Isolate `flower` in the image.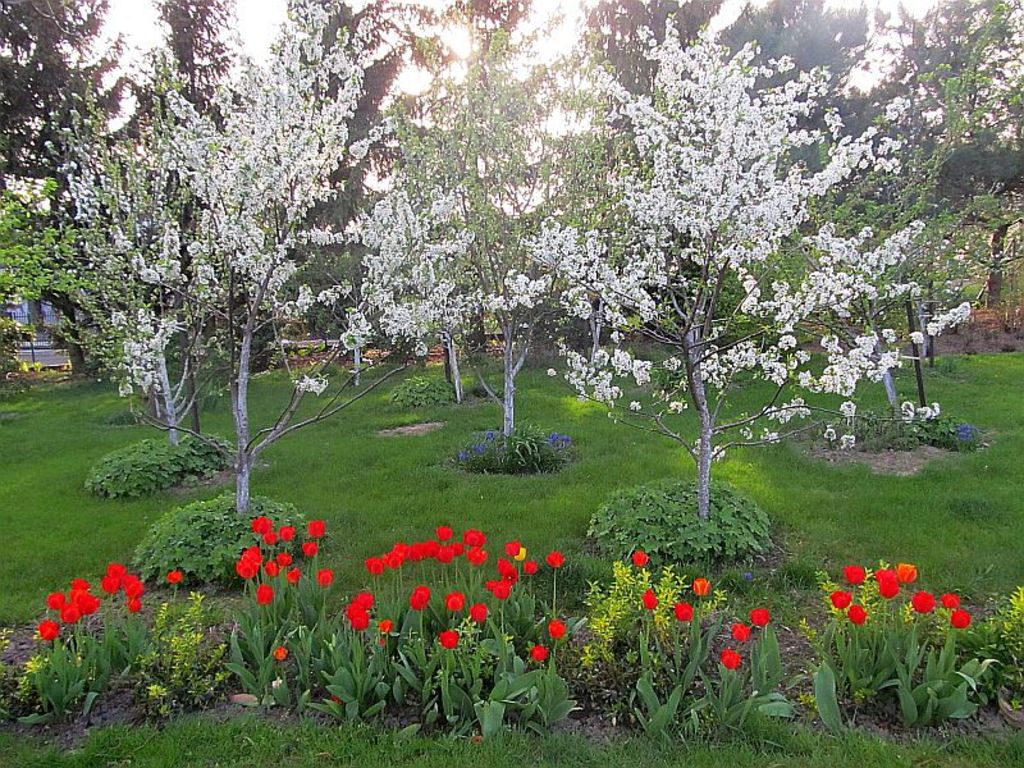
Isolated region: Rect(531, 646, 550, 663).
